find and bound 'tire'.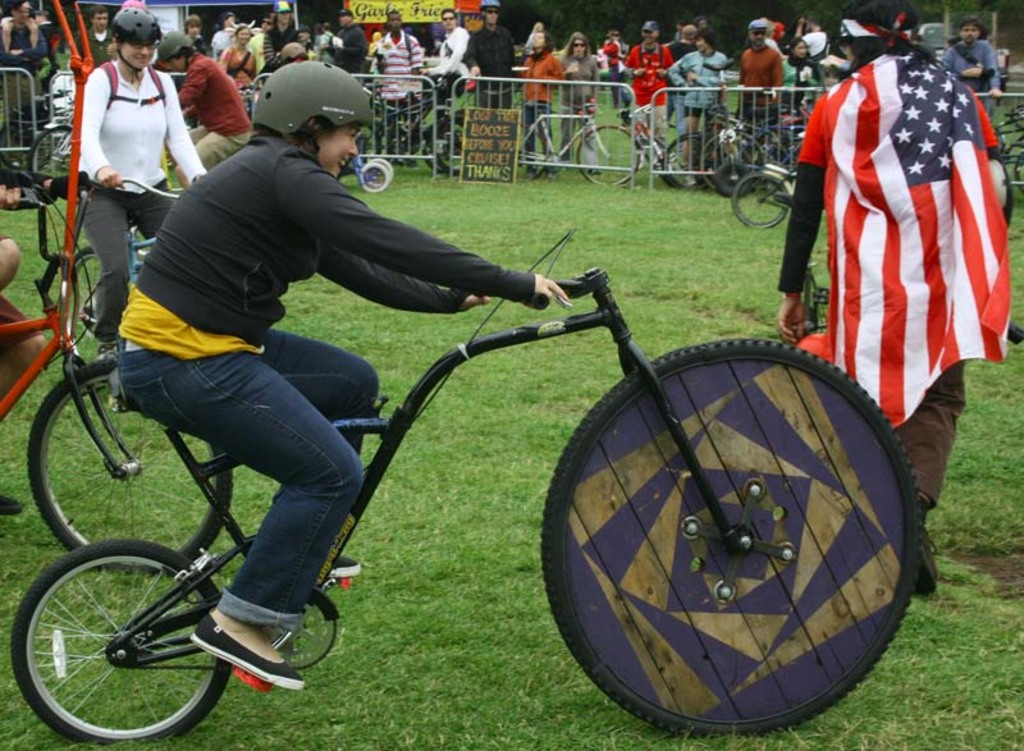
Bound: {"x1": 579, "y1": 125, "x2": 639, "y2": 186}.
